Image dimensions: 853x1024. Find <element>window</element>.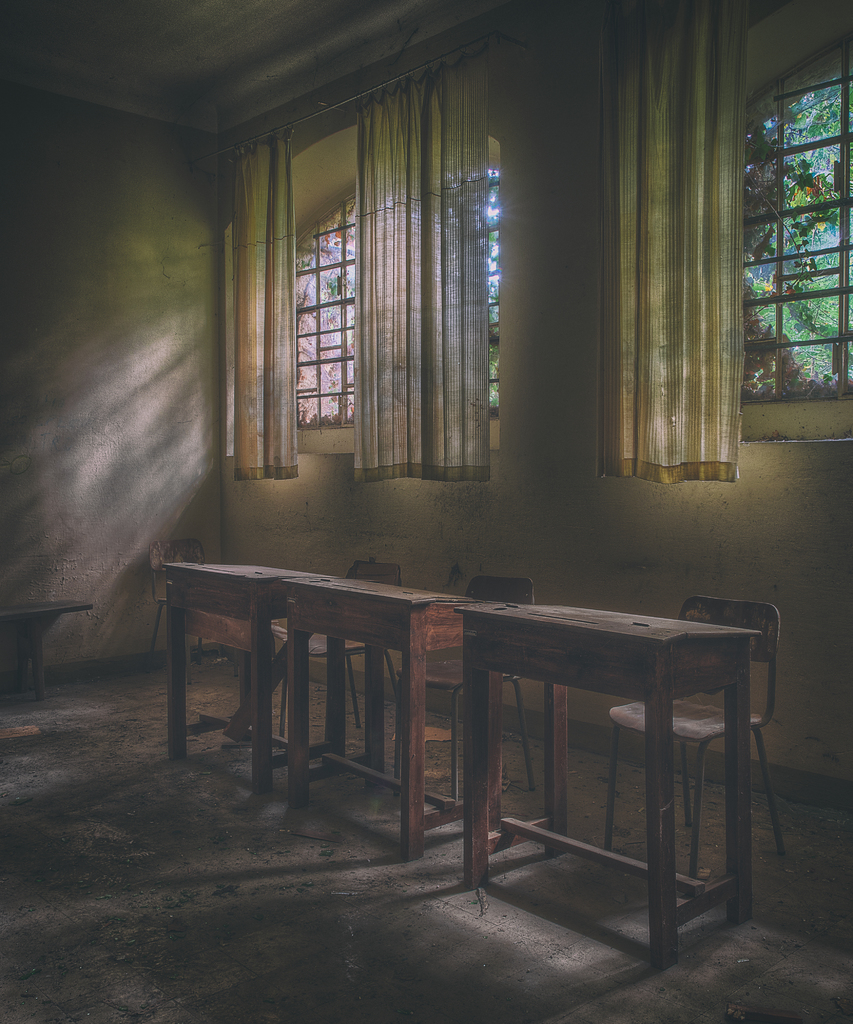
x1=697 y1=33 x2=852 y2=424.
